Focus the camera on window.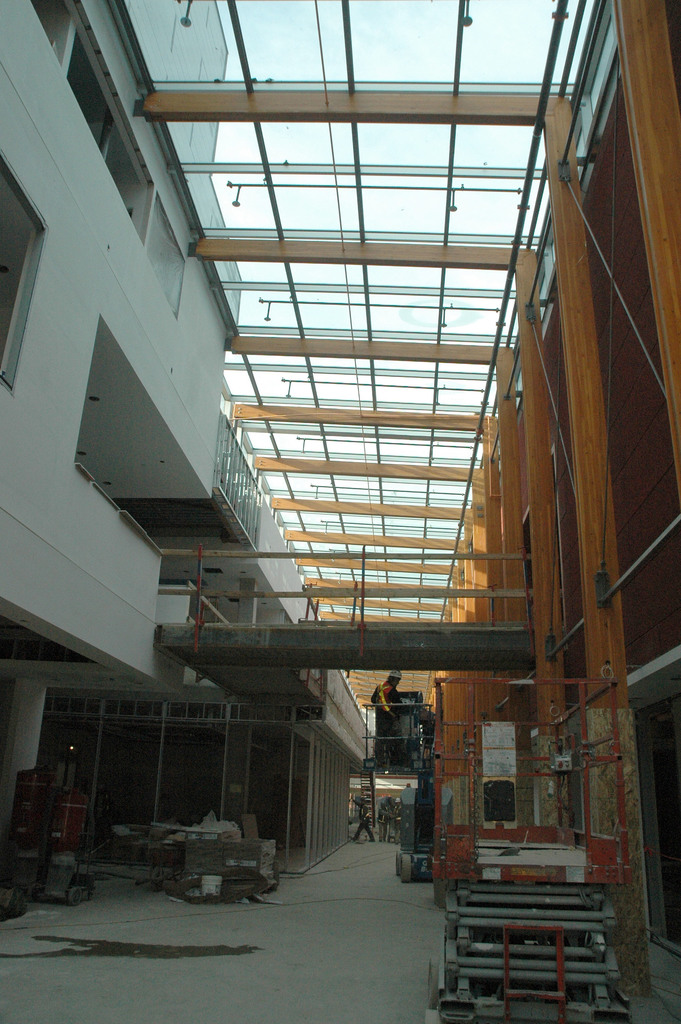
Focus region: region(54, 42, 105, 161).
